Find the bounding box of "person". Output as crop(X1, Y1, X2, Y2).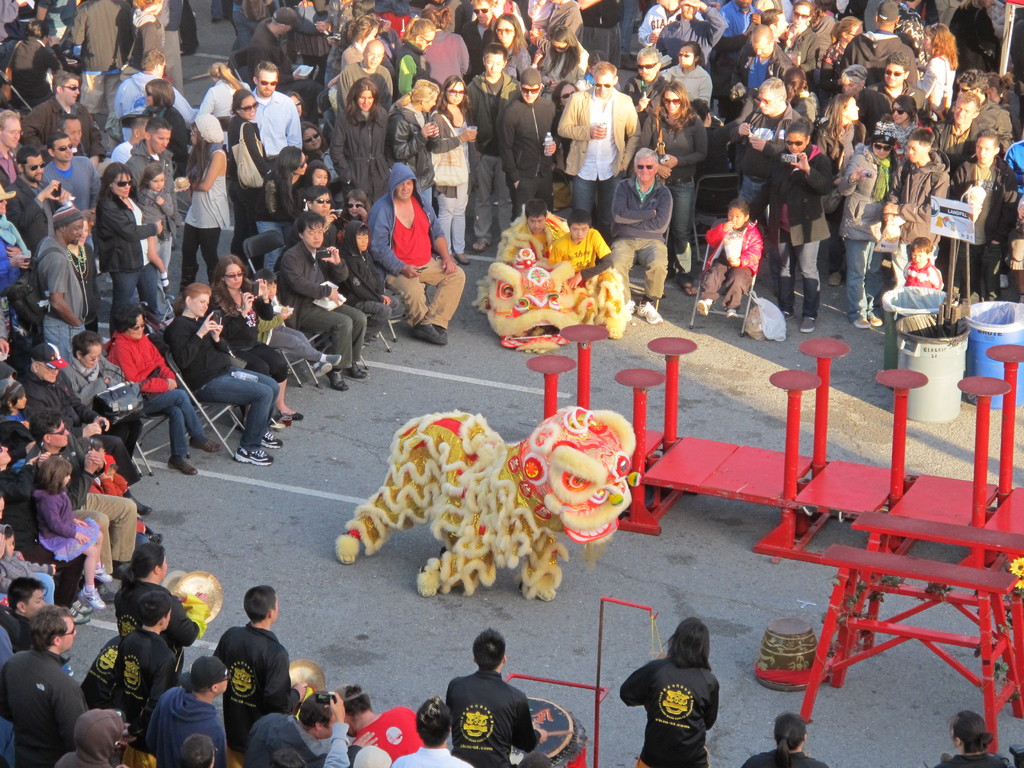
crop(277, 209, 367, 384).
